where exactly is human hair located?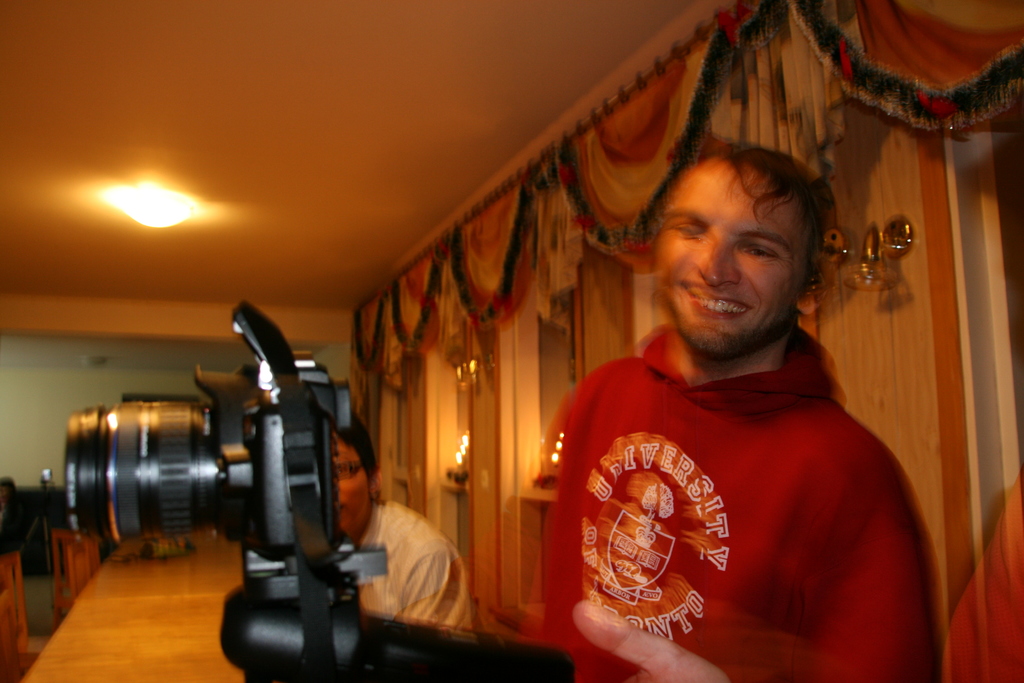
Its bounding box is [x1=326, y1=409, x2=376, y2=499].
